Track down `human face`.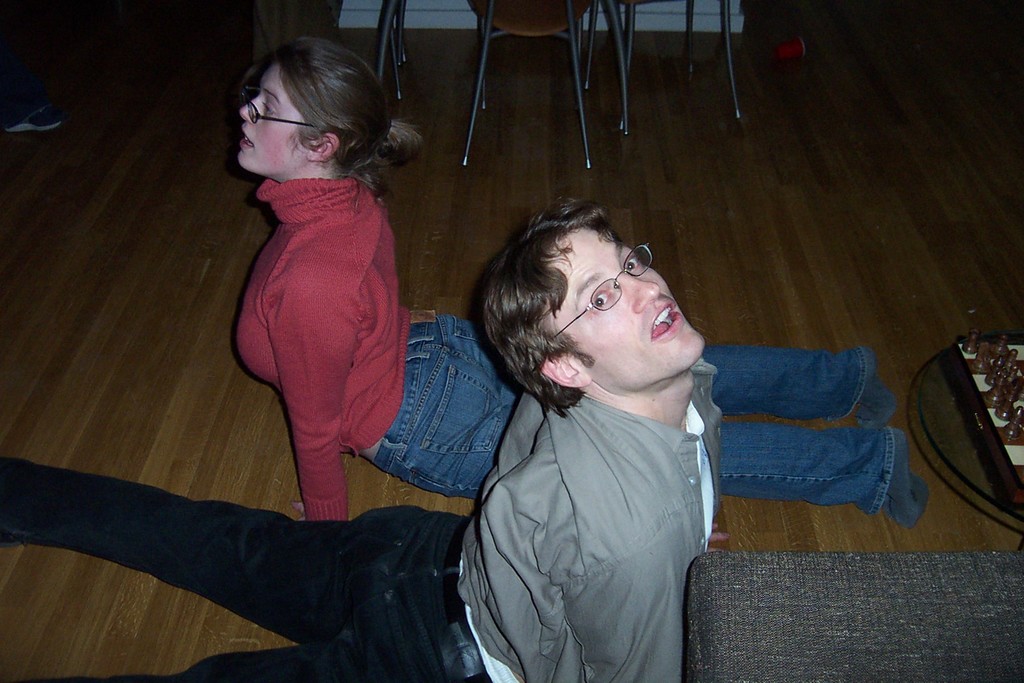
Tracked to pyautogui.locateOnScreen(243, 55, 306, 173).
